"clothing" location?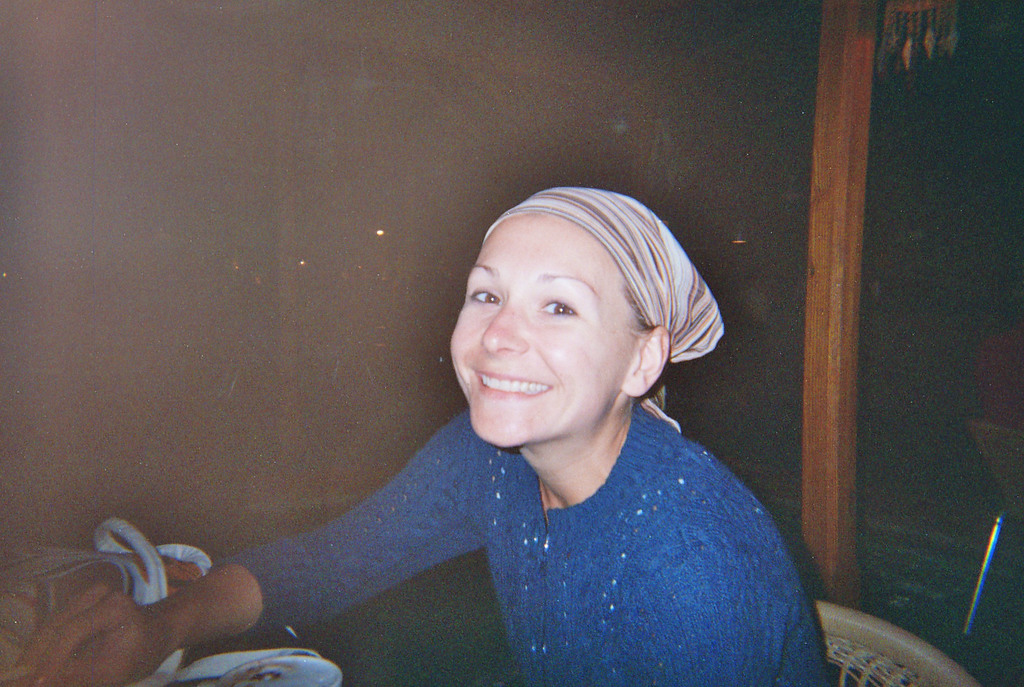
<bbox>217, 398, 843, 681</bbox>
